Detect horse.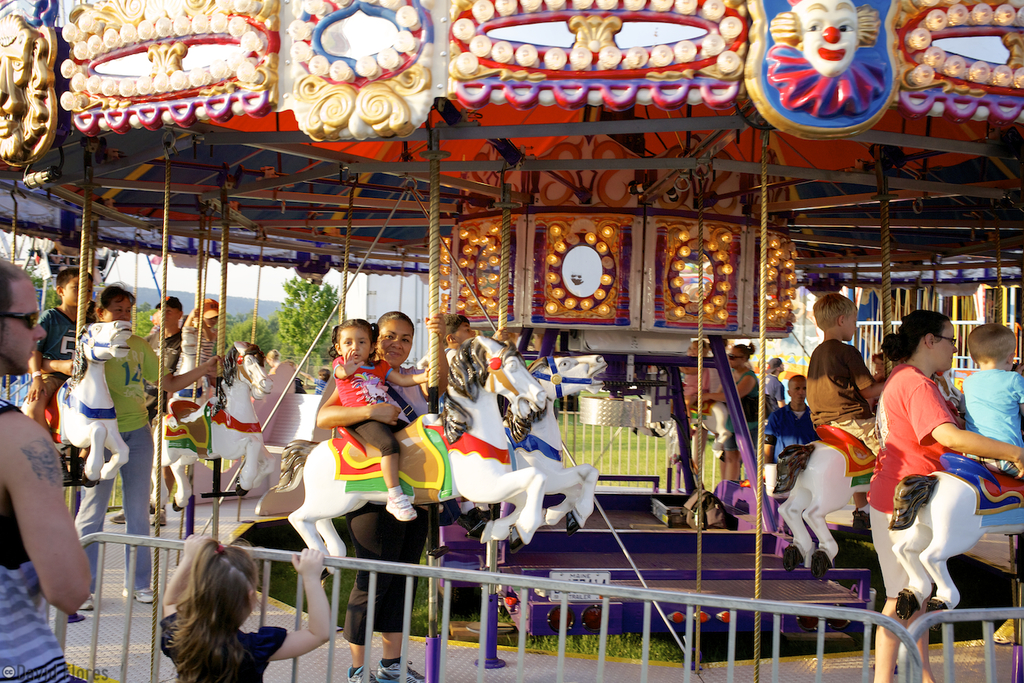
Detected at bbox=[150, 338, 274, 513].
